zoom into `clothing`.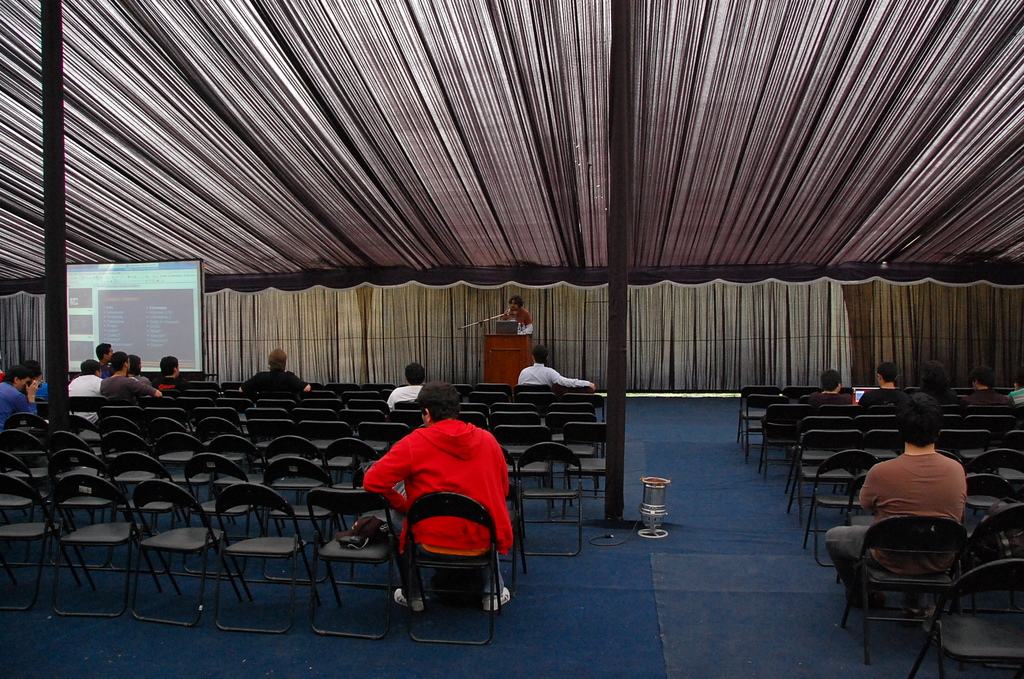
Zoom target: l=241, t=370, r=306, b=397.
